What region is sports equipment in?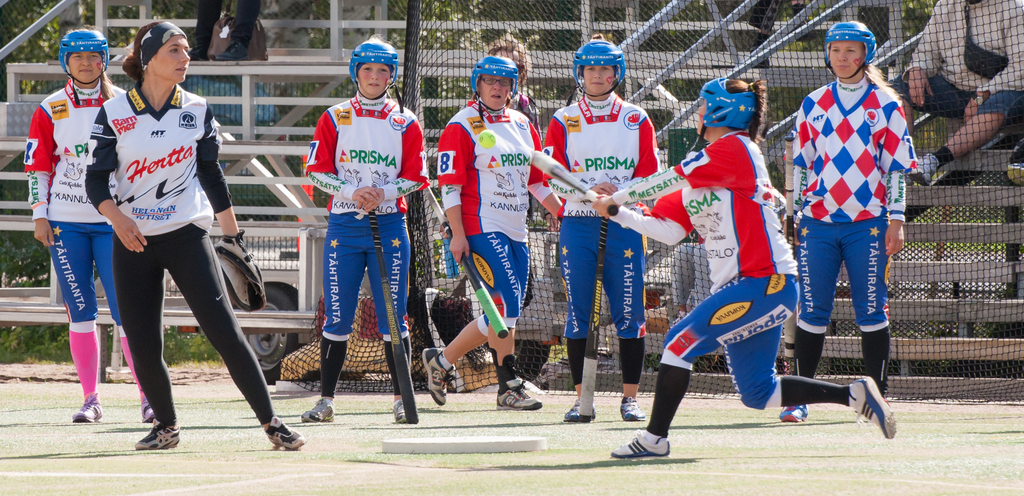
bbox(478, 129, 495, 149).
